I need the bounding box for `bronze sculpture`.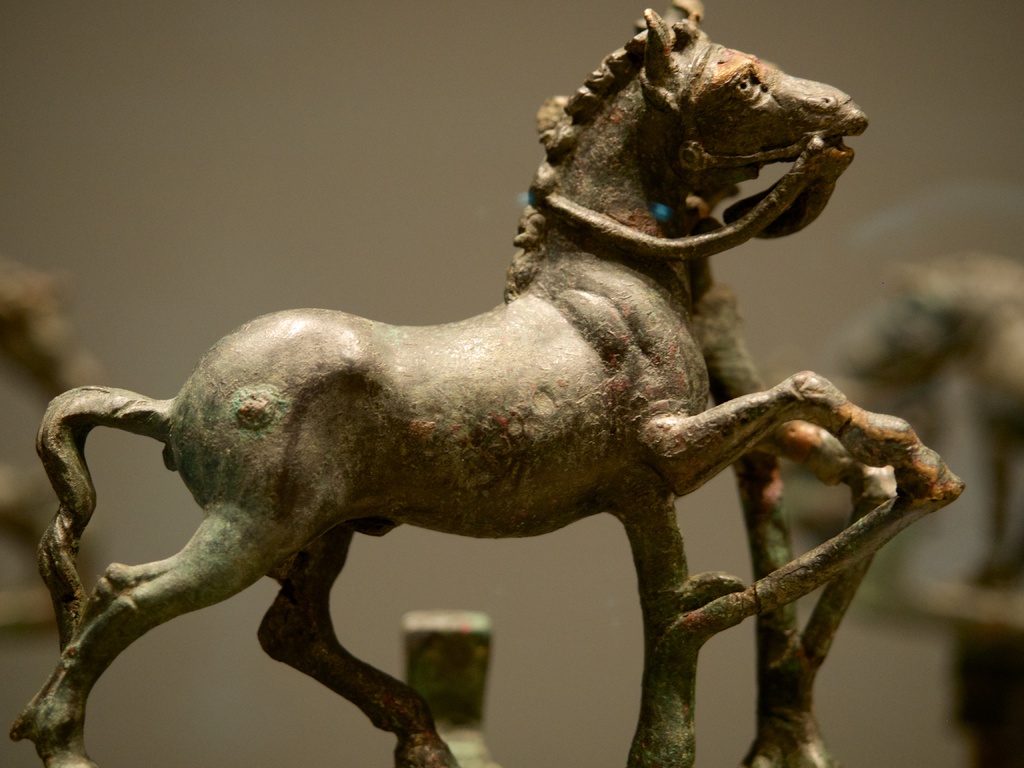
Here it is: [4, 0, 959, 766].
